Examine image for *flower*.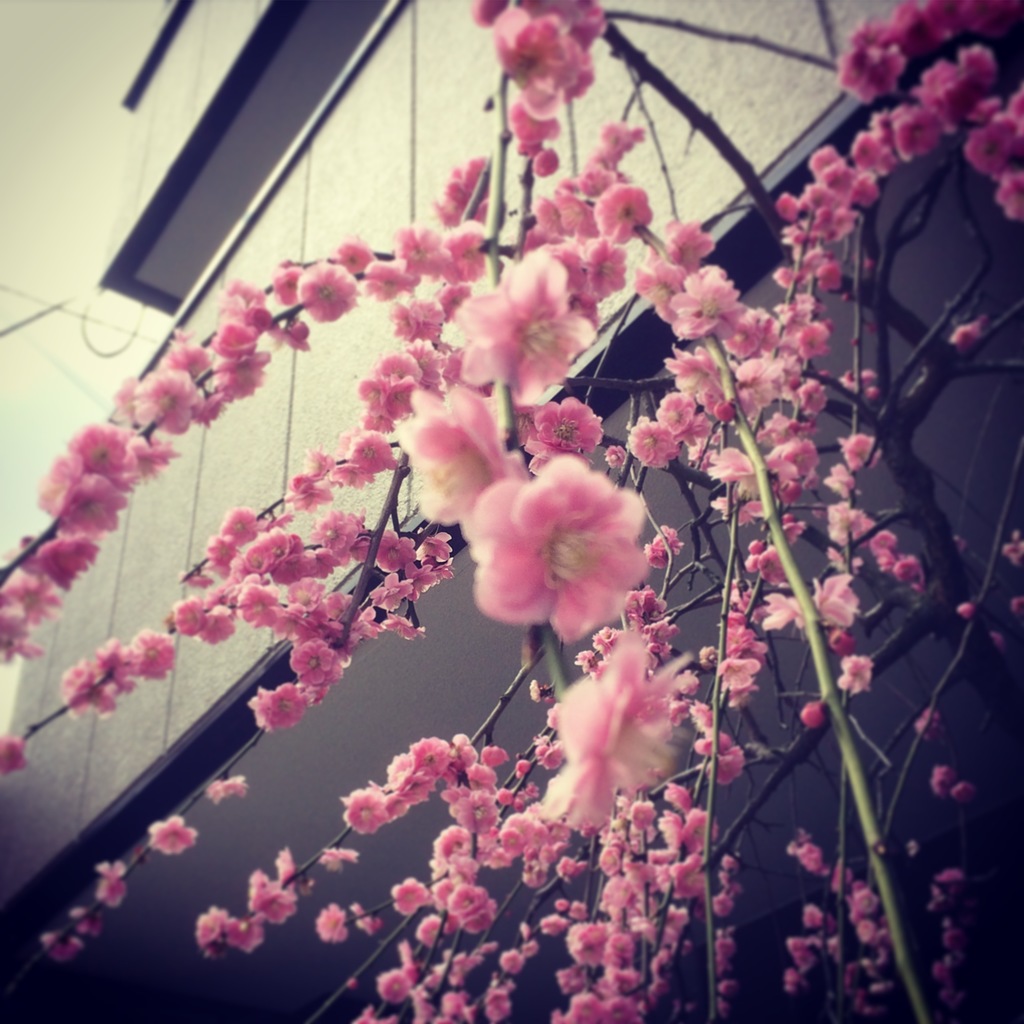
Examination result: bbox=(457, 438, 654, 651).
